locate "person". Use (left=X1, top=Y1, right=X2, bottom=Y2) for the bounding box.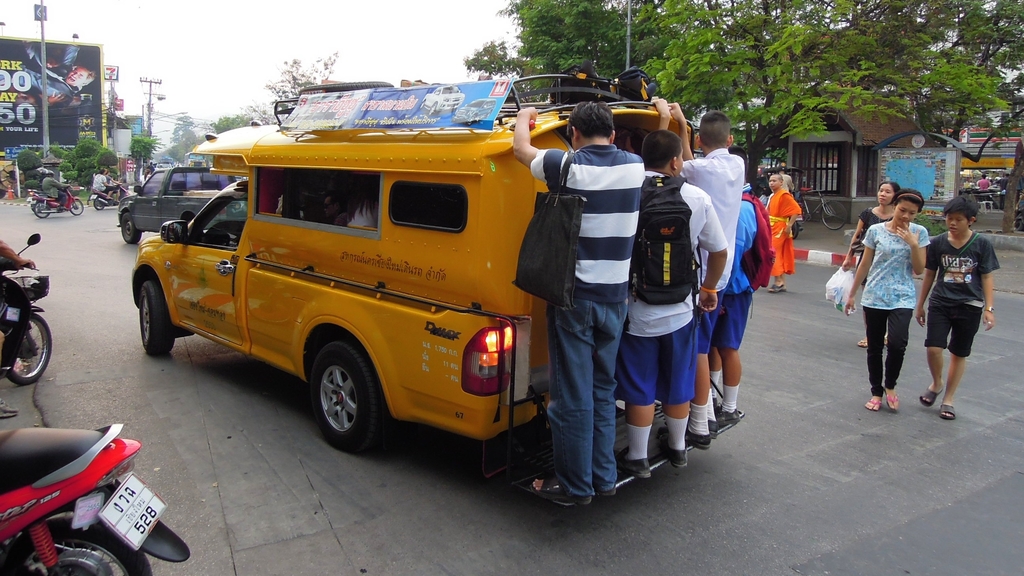
(left=633, top=124, right=730, bottom=472).
